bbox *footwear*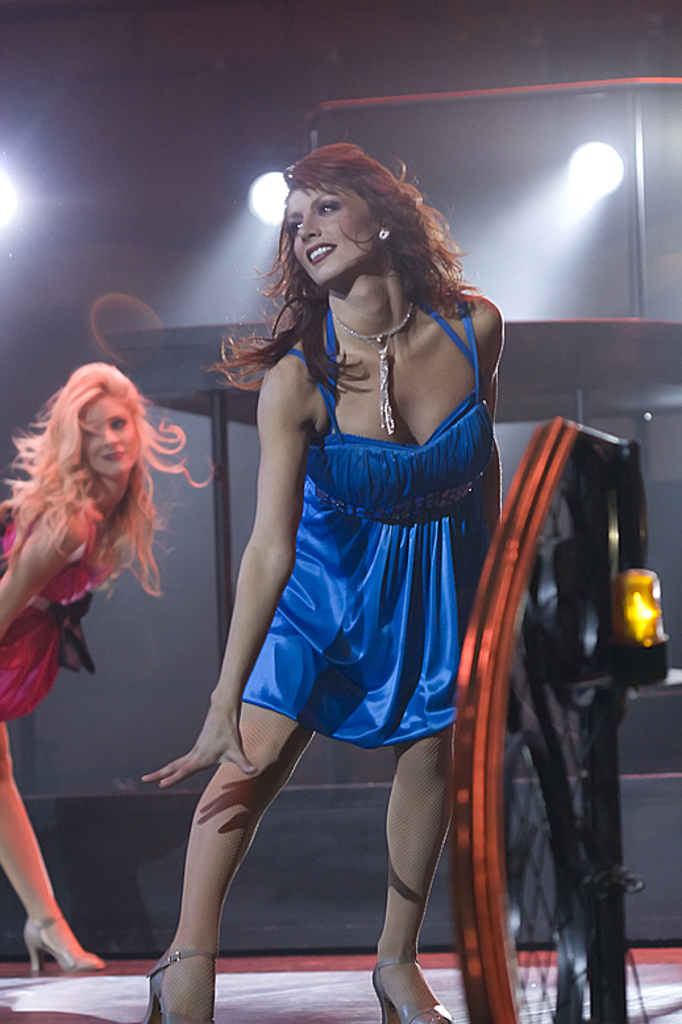
(22,909,105,970)
